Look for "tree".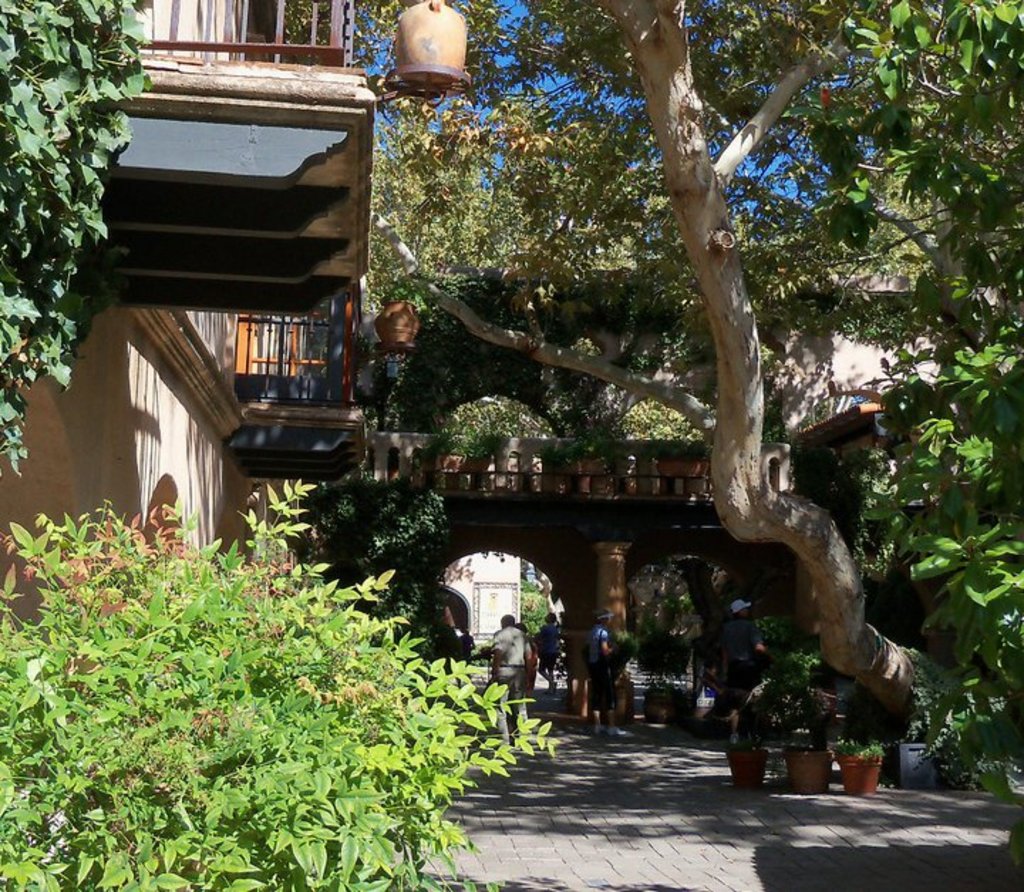
Found: x1=393, y1=263, x2=701, y2=462.
